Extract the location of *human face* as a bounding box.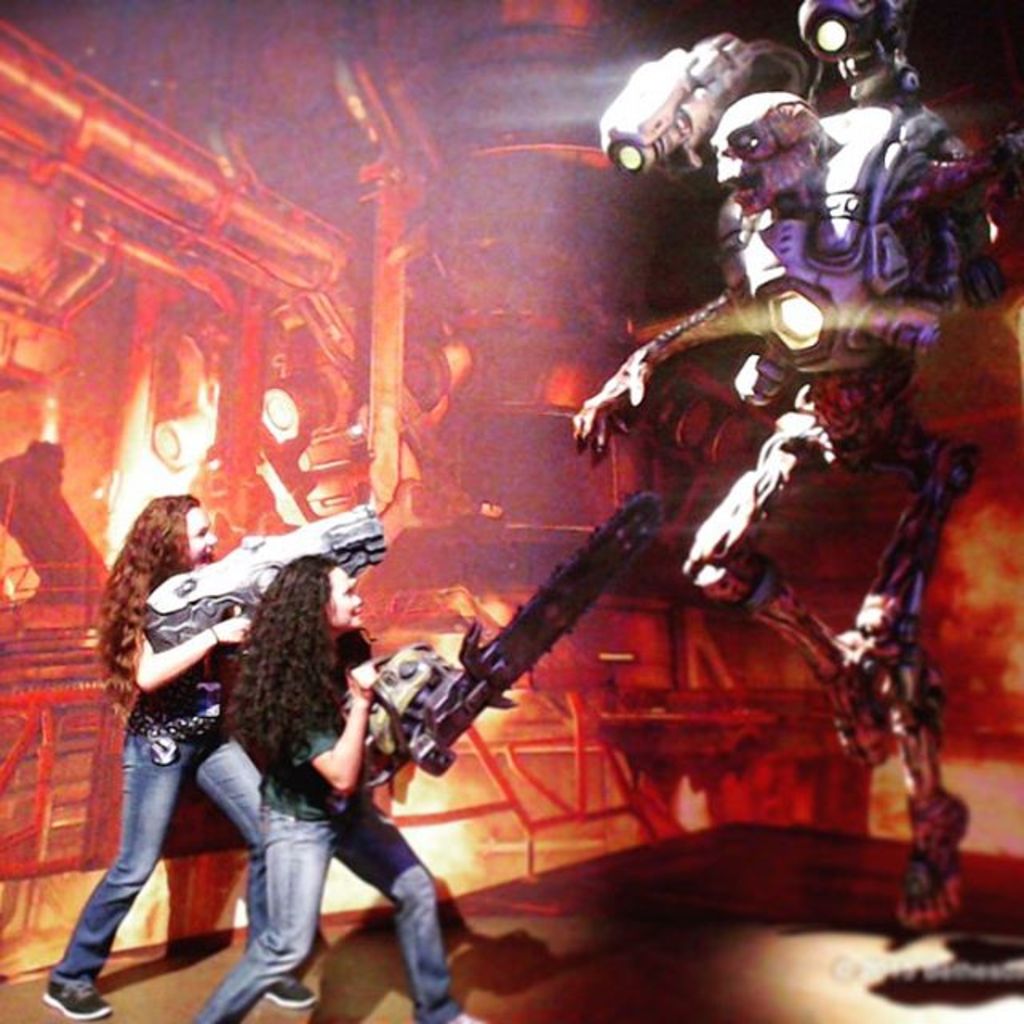
rect(320, 568, 362, 626).
